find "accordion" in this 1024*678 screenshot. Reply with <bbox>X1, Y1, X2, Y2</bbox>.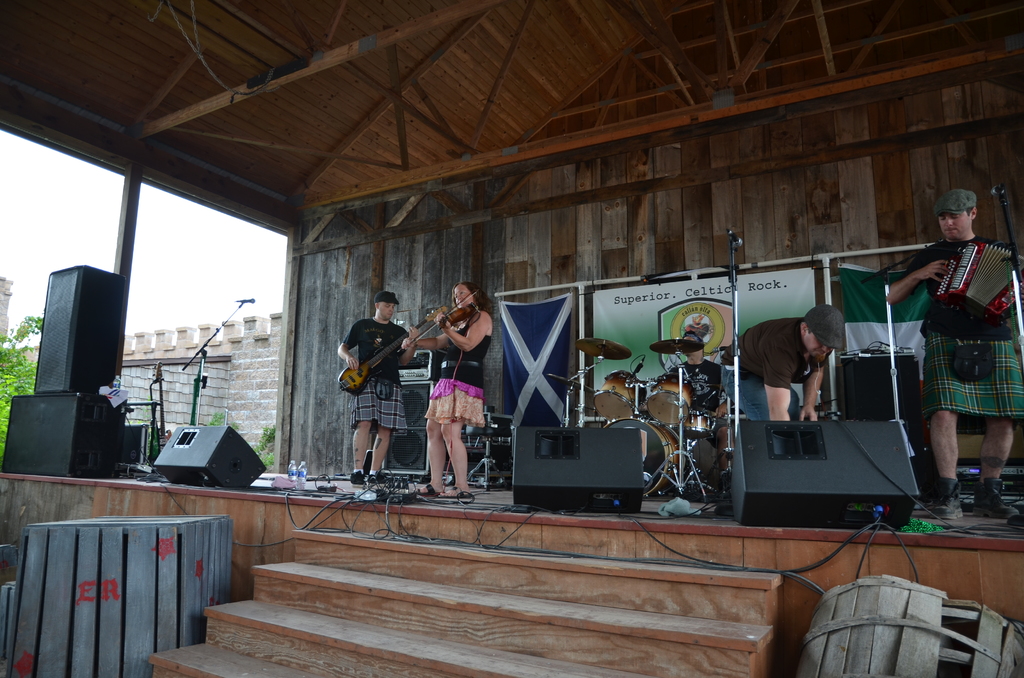
<bbox>929, 244, 1018, 311</bbox>.
